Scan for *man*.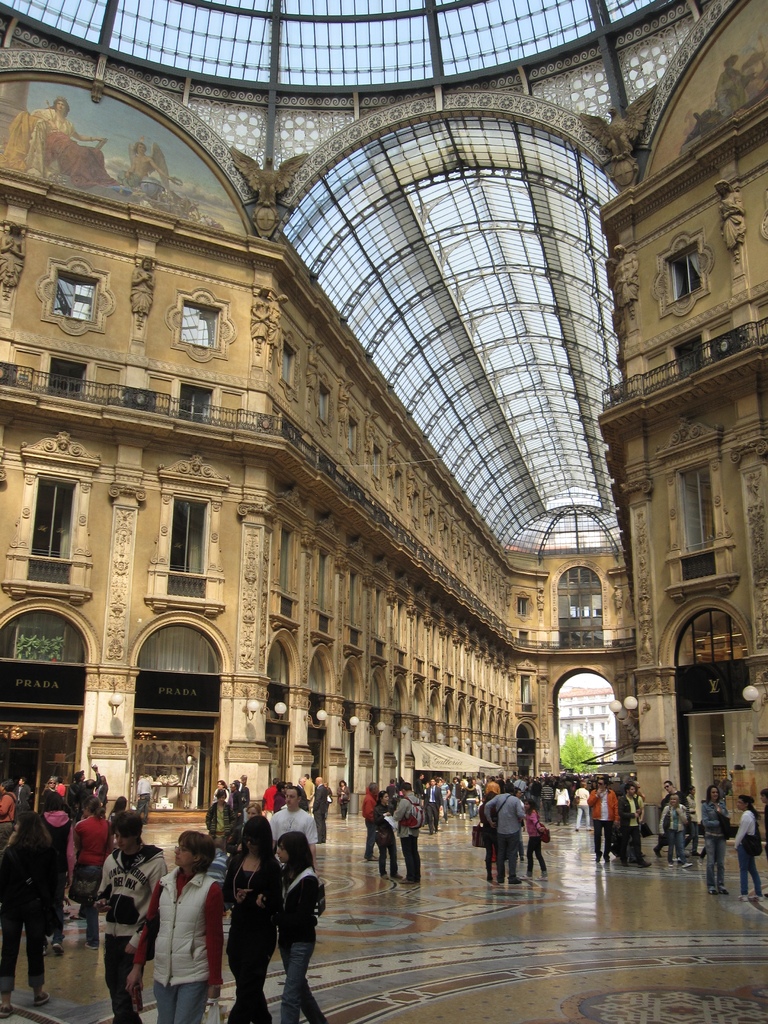
Scan result: {"x1": 13, "y1": 778, "x2": 31, "y2": 817}.
